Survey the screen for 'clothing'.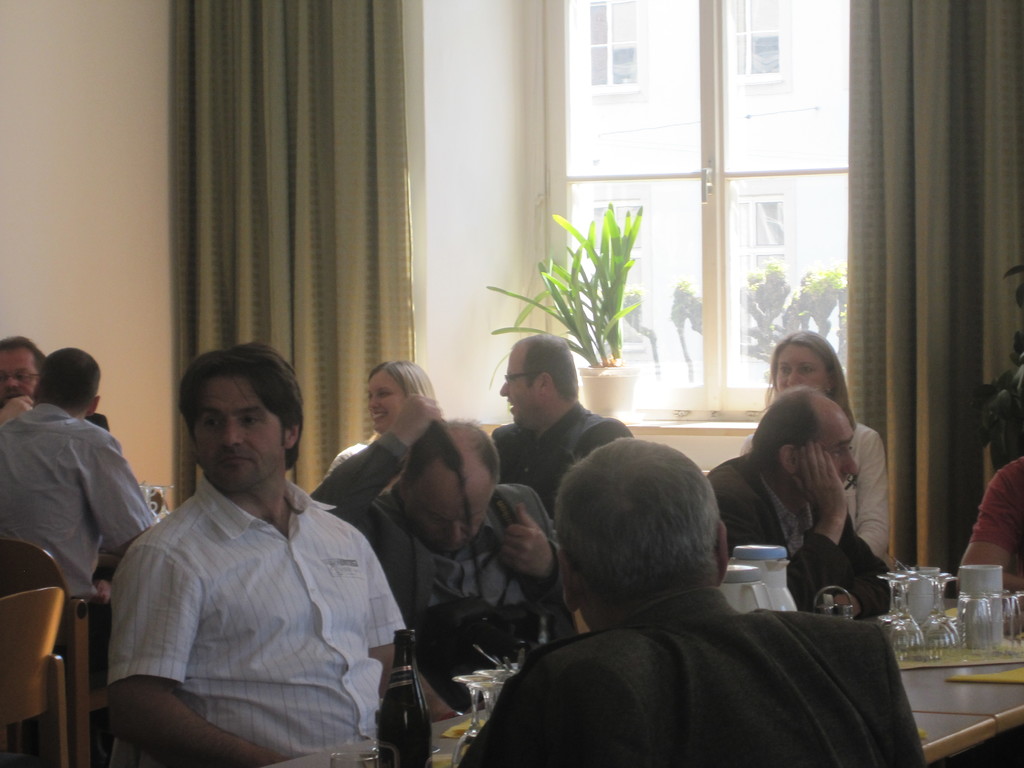
Survey found: (302, 431, 407, 525).
